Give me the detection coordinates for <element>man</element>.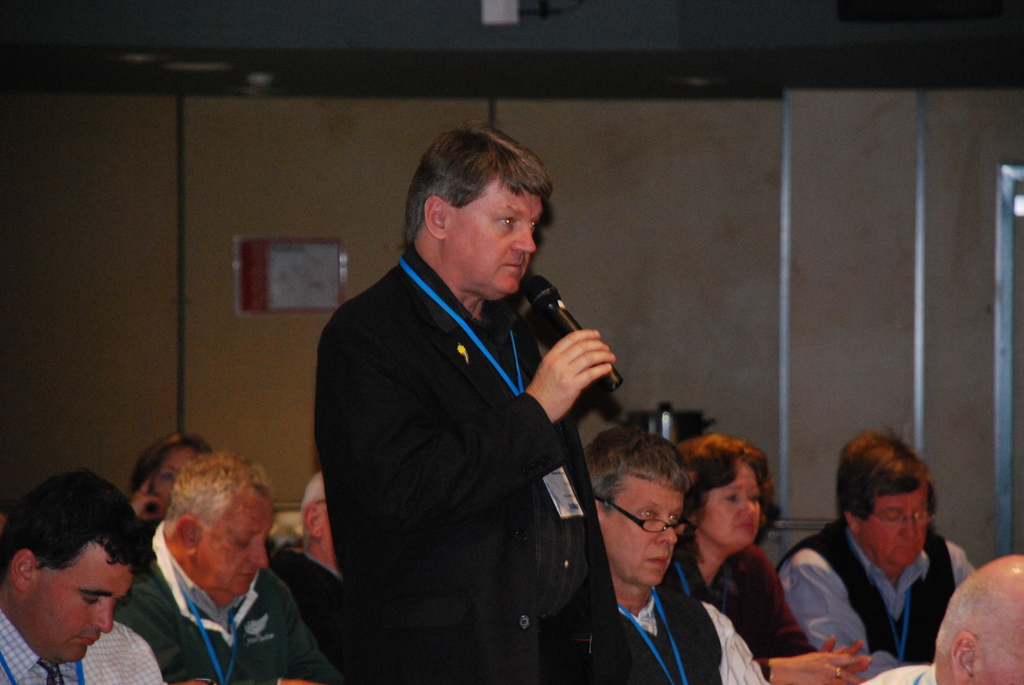
273, 473, 342, 684.
